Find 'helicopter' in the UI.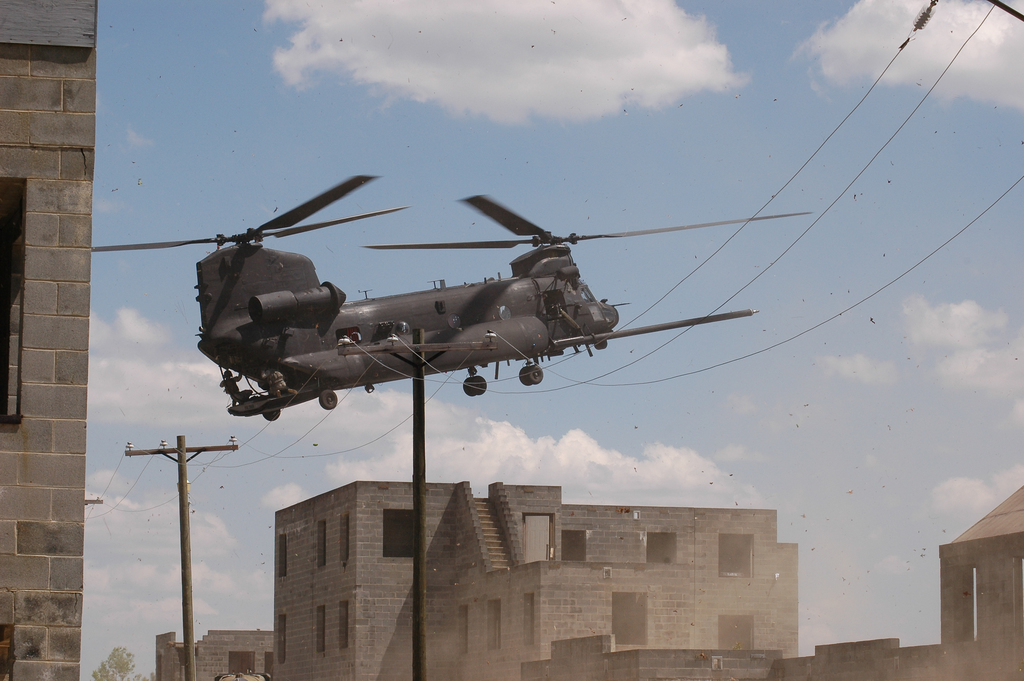
UI element at l=88, t=166, r=825, b=422.
